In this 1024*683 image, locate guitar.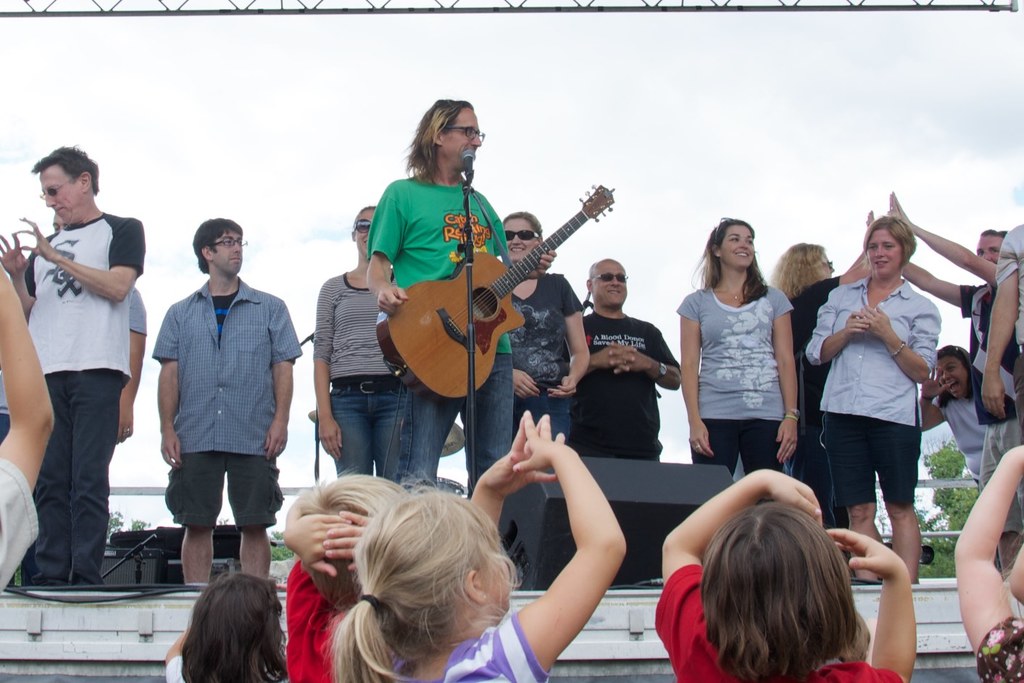
Bounding box: <box>377,177,618,406</box>.
